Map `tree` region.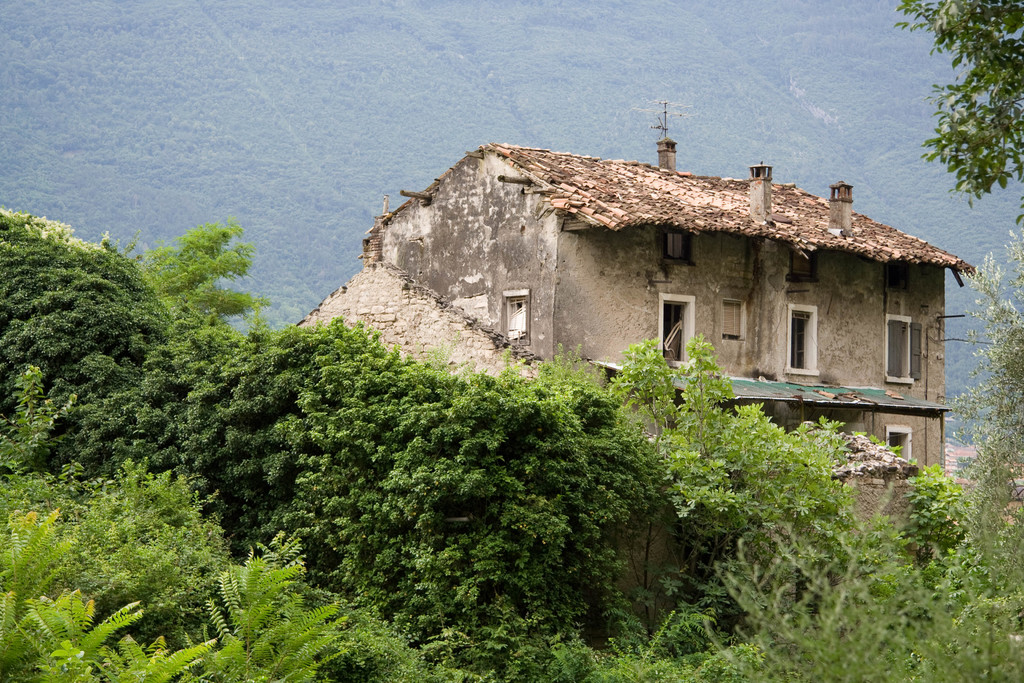
Mapped to 147:227:365:623.
